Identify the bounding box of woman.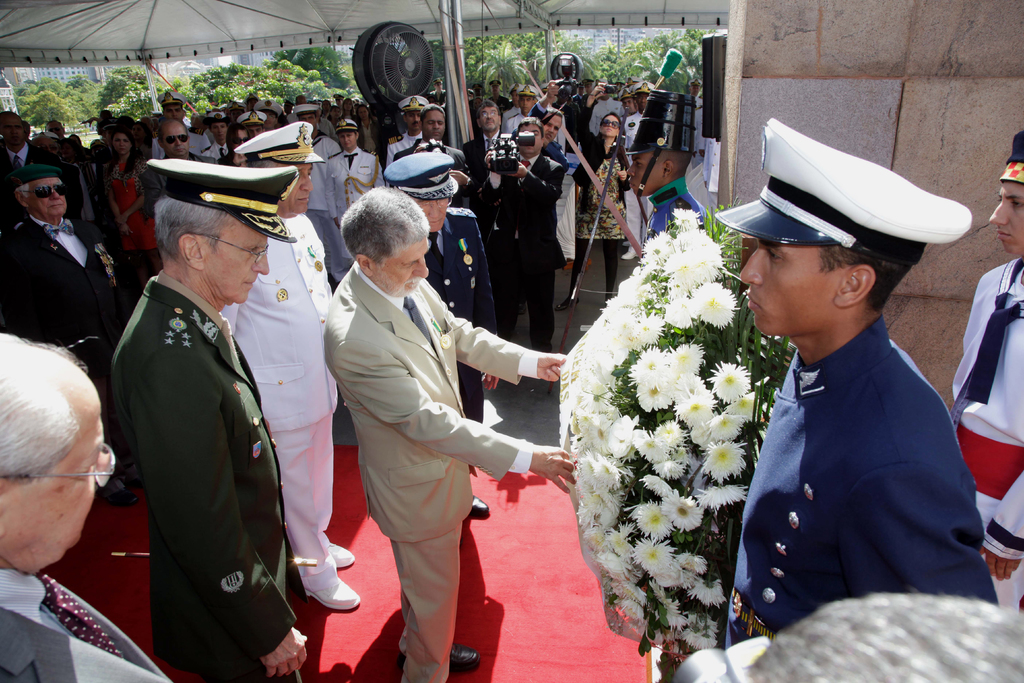
<bbox>362, 106, 379, 150</bbox>.
